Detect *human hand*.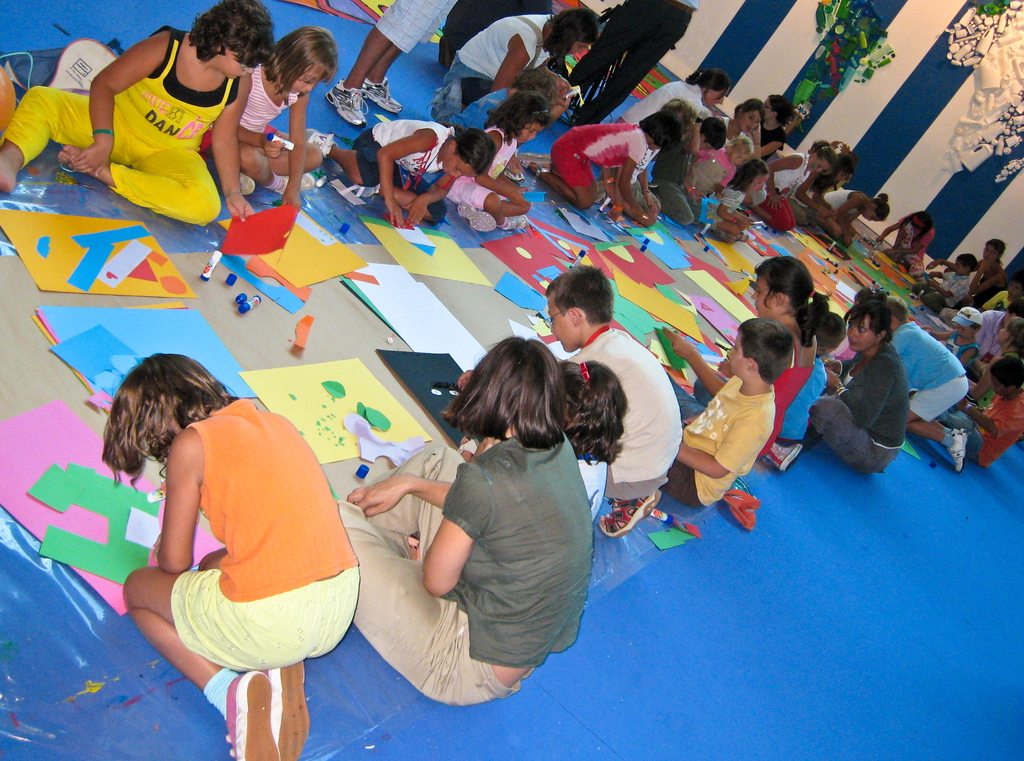
Detected at [454,372,476,393].
